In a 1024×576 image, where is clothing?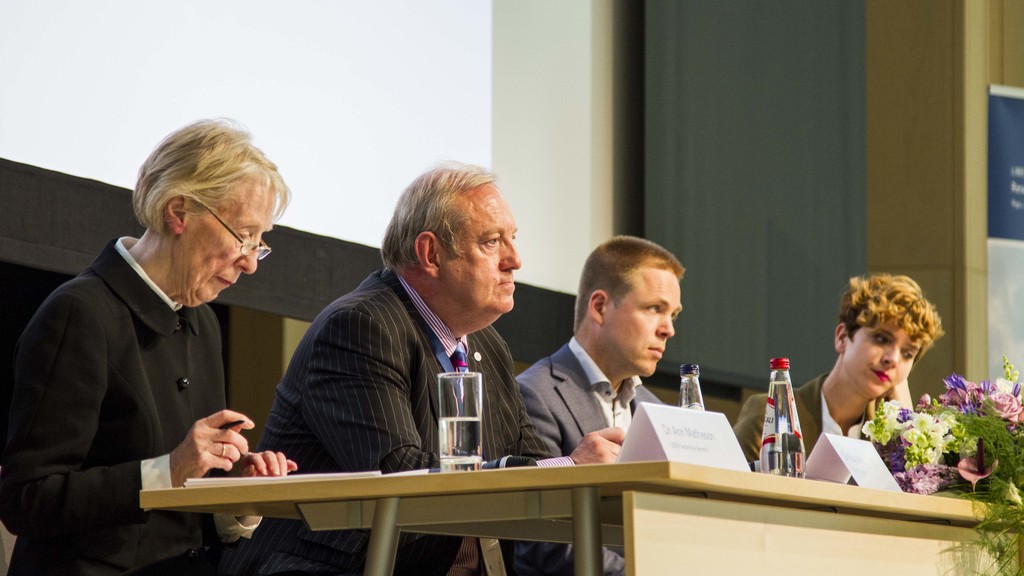
box=[520, 338, 673, 575].
